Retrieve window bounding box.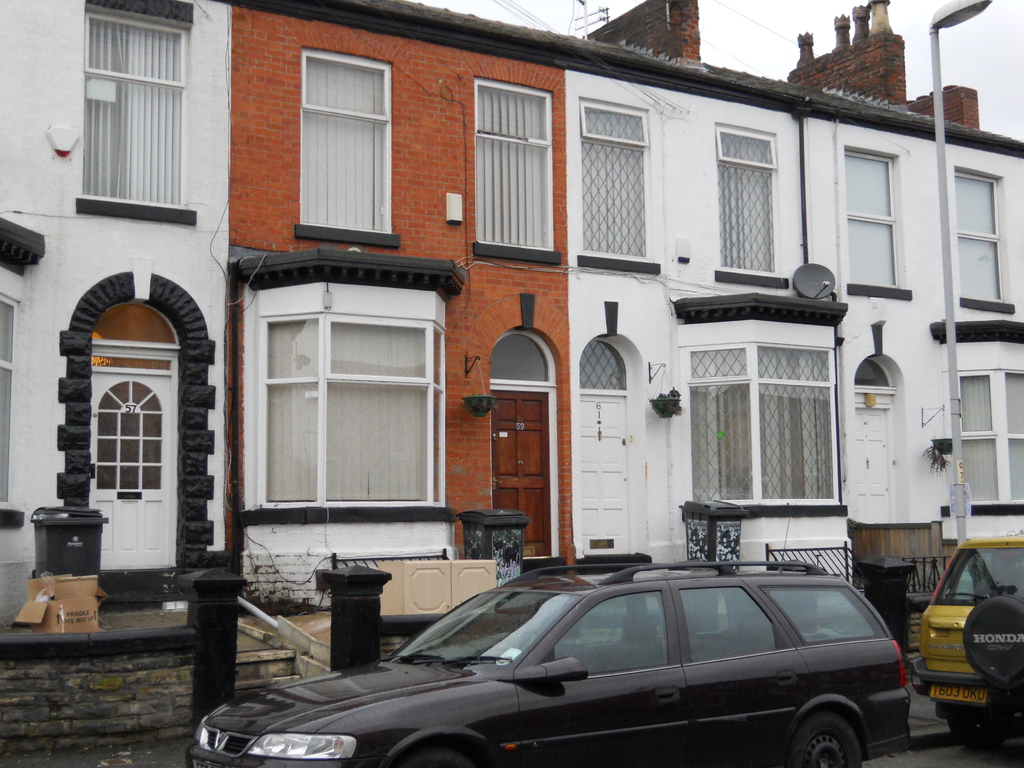
Bounding box: crop(957, 367, 1023, 508).
